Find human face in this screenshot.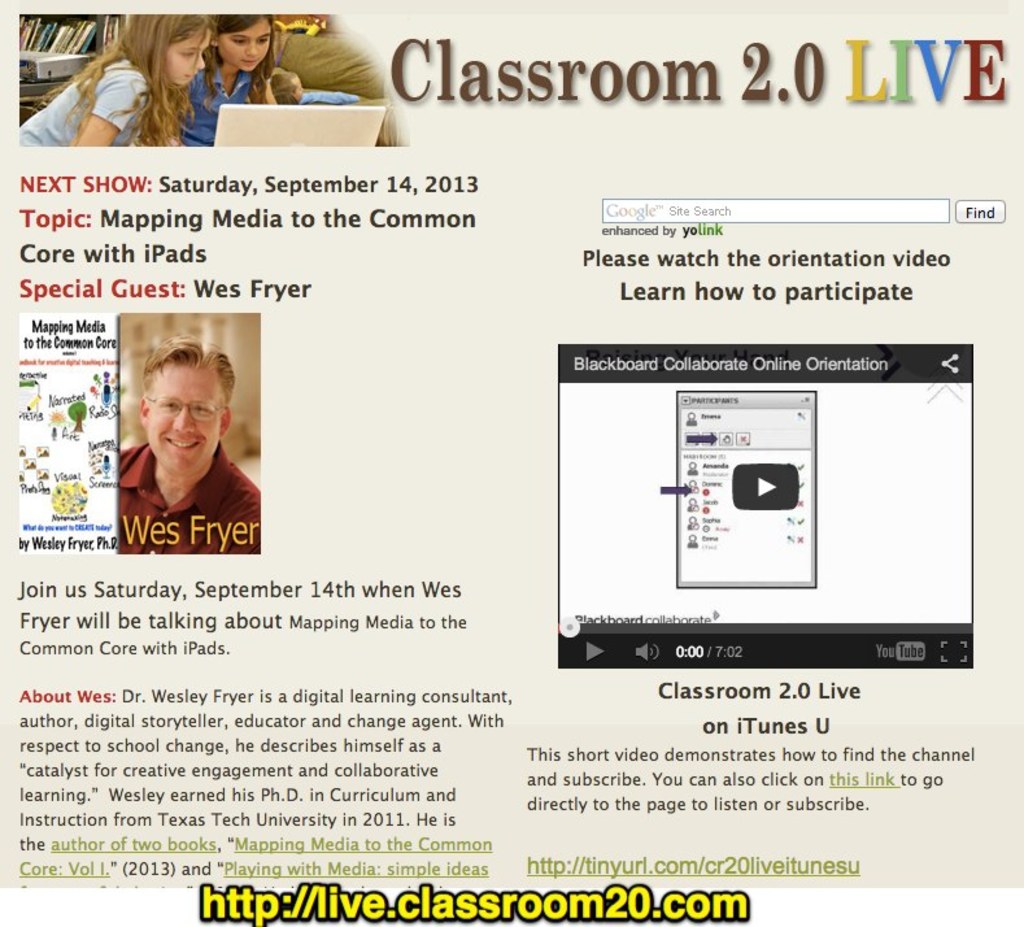
The bounding box for human face is <bbox>151, 360, 221, 476</bbox>.
